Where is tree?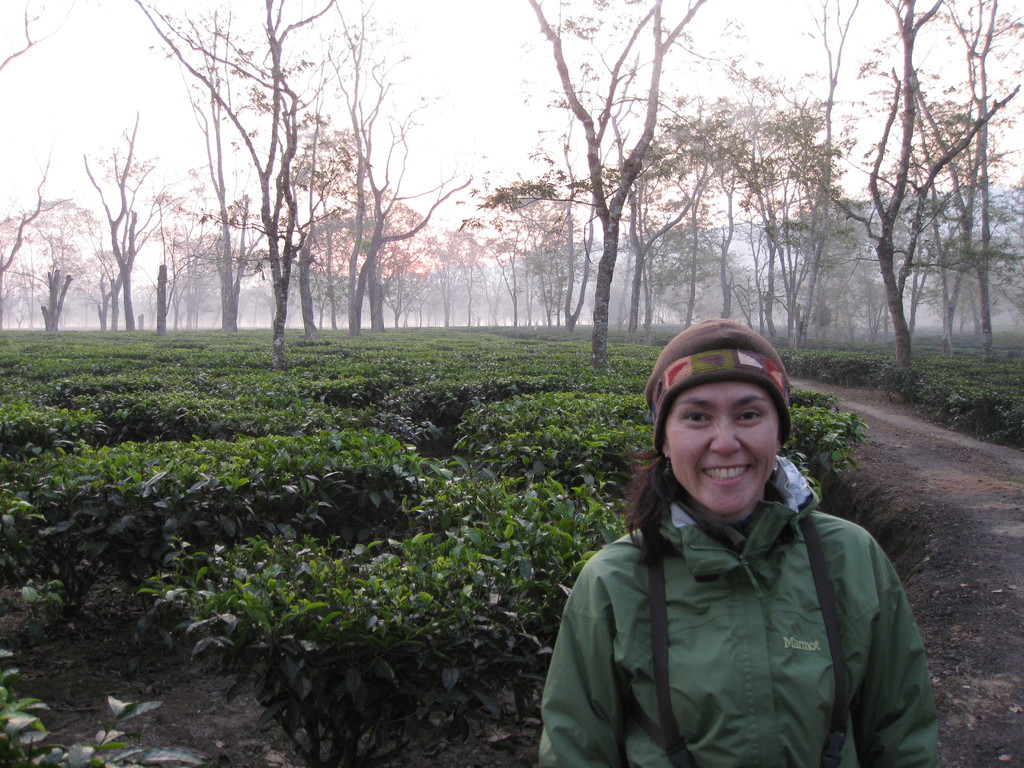
locate(451, 230, 486, 328).
